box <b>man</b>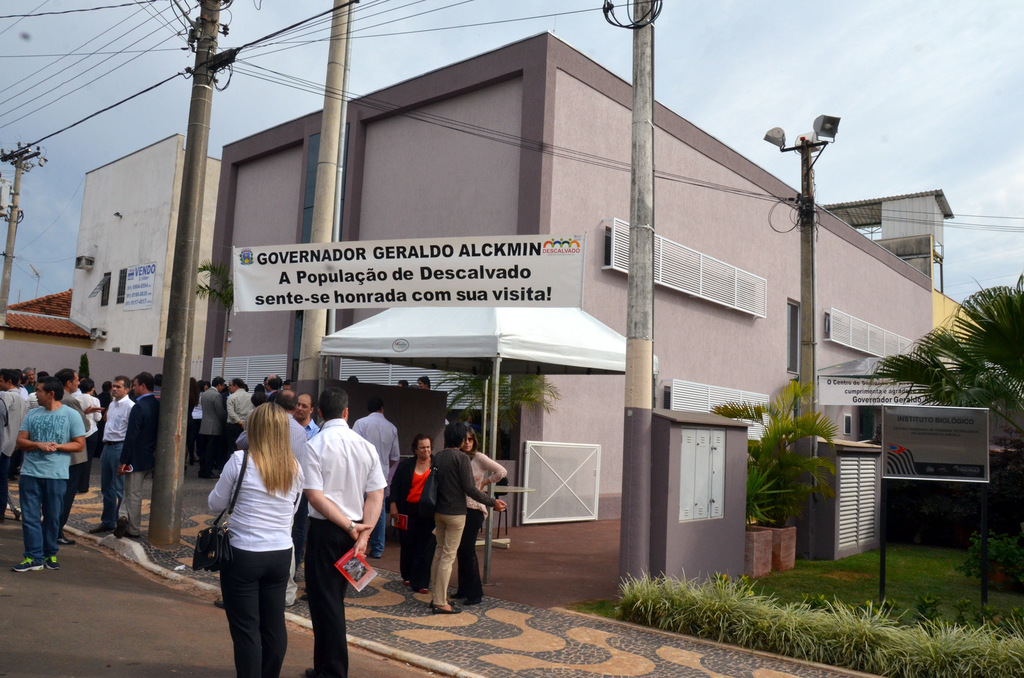
bbox=(304, 389, 389, 677)
